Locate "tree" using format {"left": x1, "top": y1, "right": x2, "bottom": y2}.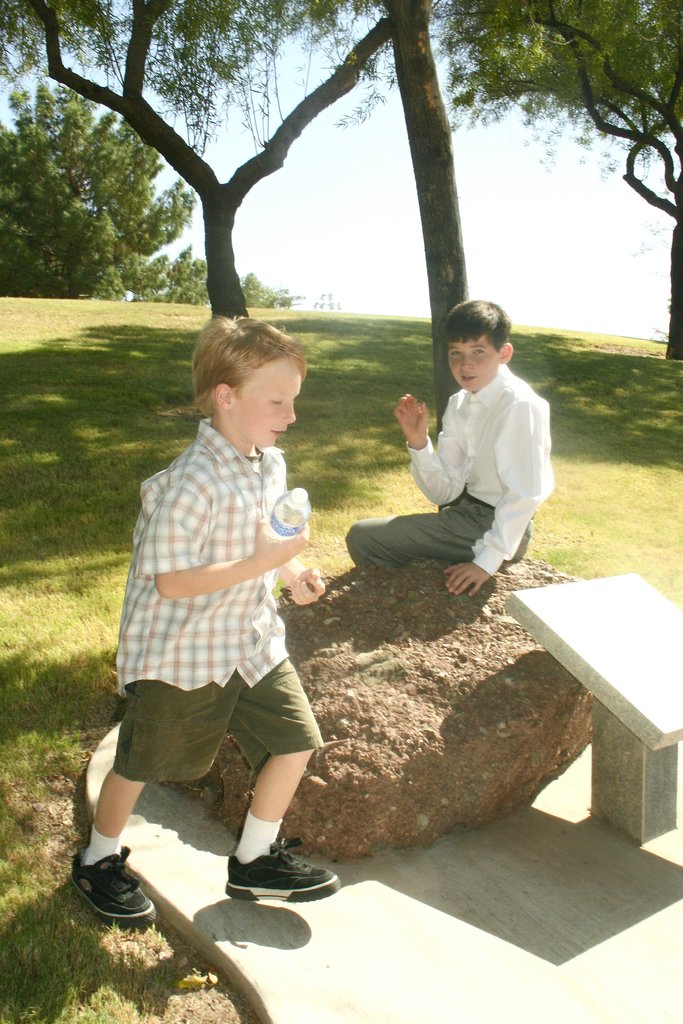
{"left": 415, "top": 0, "right": 682, "bottom": 357}.
